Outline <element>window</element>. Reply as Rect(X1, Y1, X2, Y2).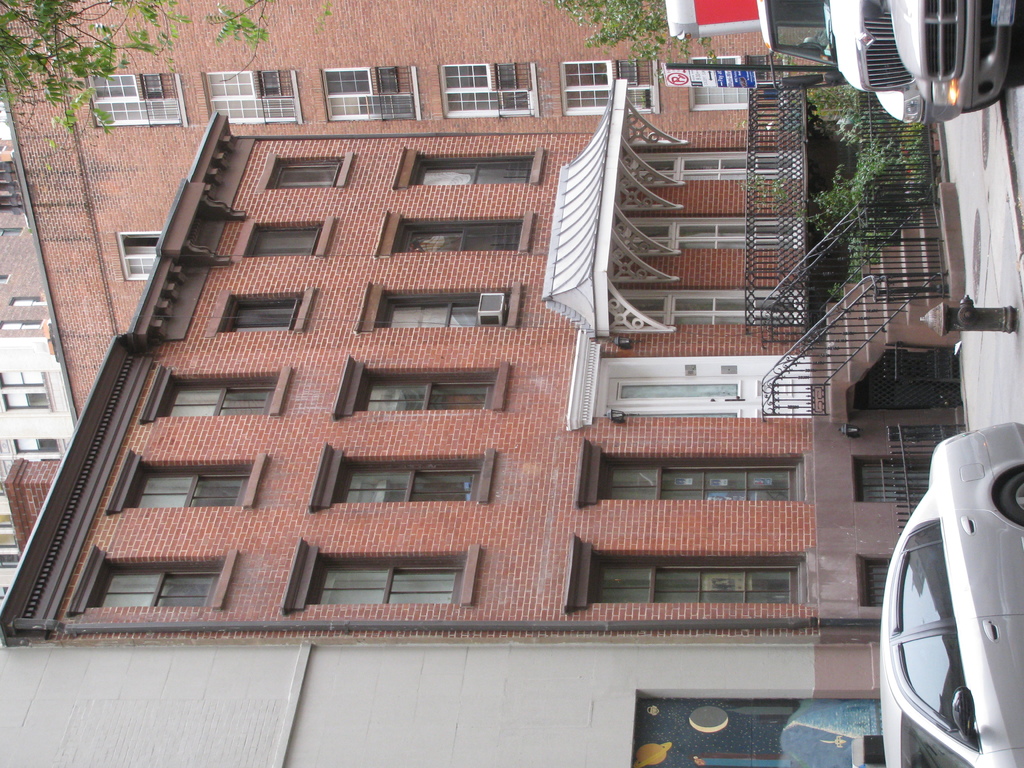
Rect(4, 383, 49, 413).
